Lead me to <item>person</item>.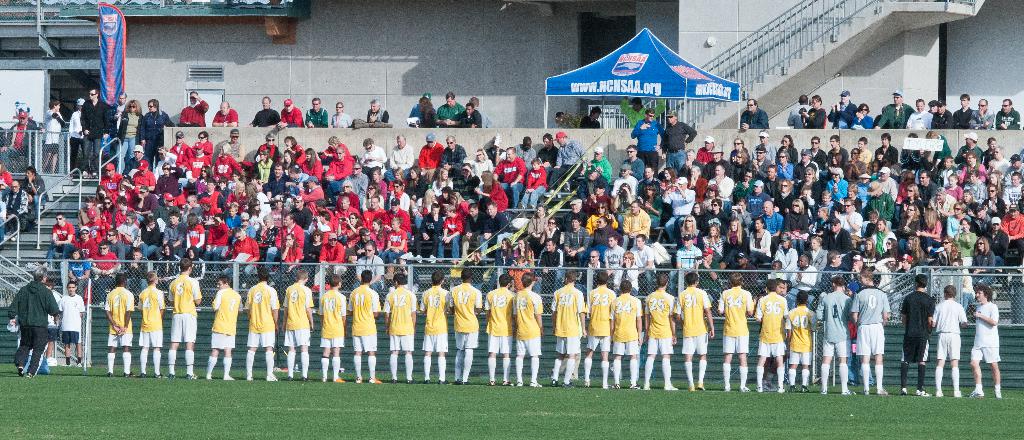
Lead to bbox=[764, 166, 778, 201].
